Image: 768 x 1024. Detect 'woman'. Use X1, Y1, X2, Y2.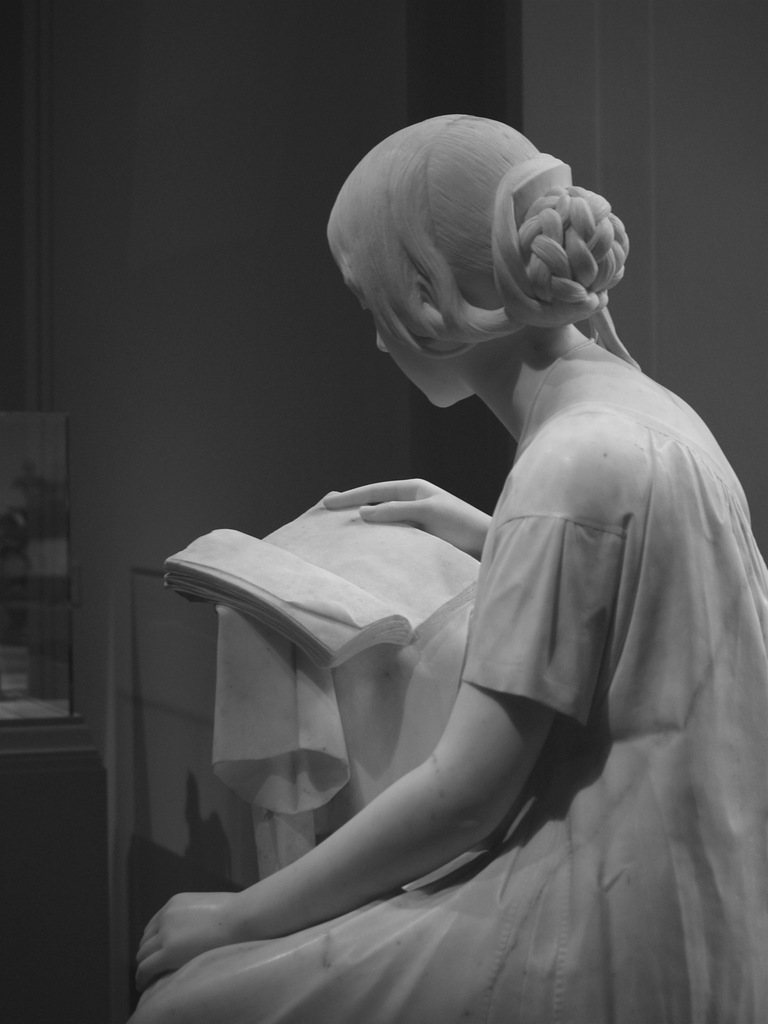
143, 92, 733, 1012.
